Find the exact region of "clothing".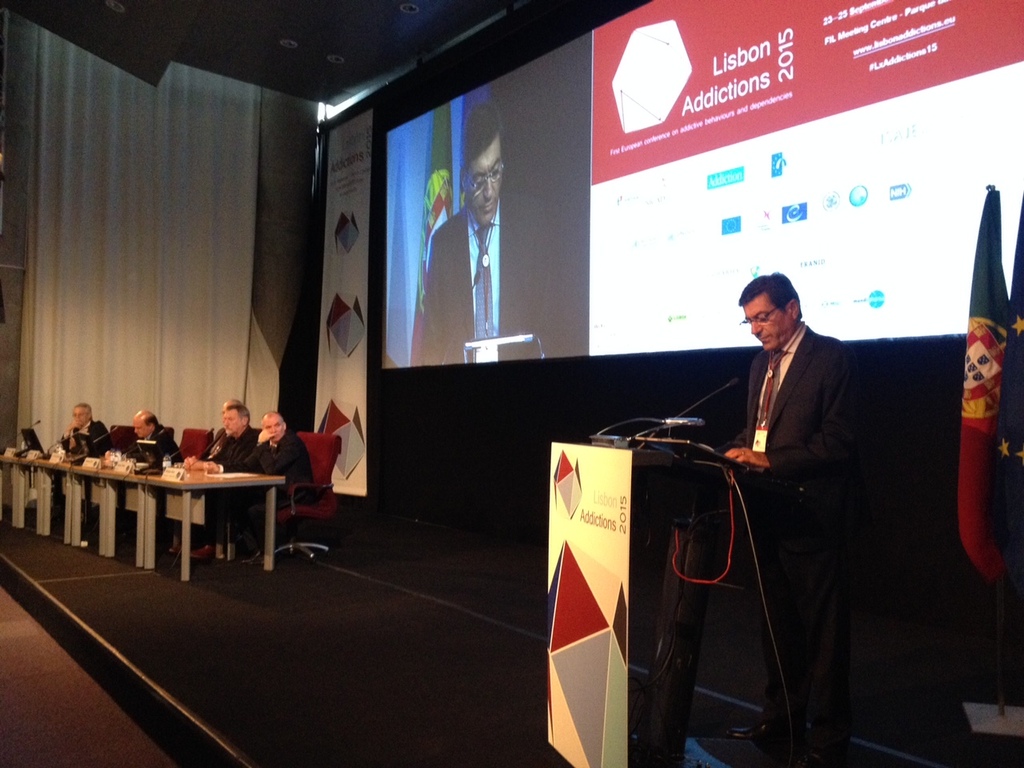
Exact region: pyautogui.locateOnScreen(206, 424, 228, 464).
